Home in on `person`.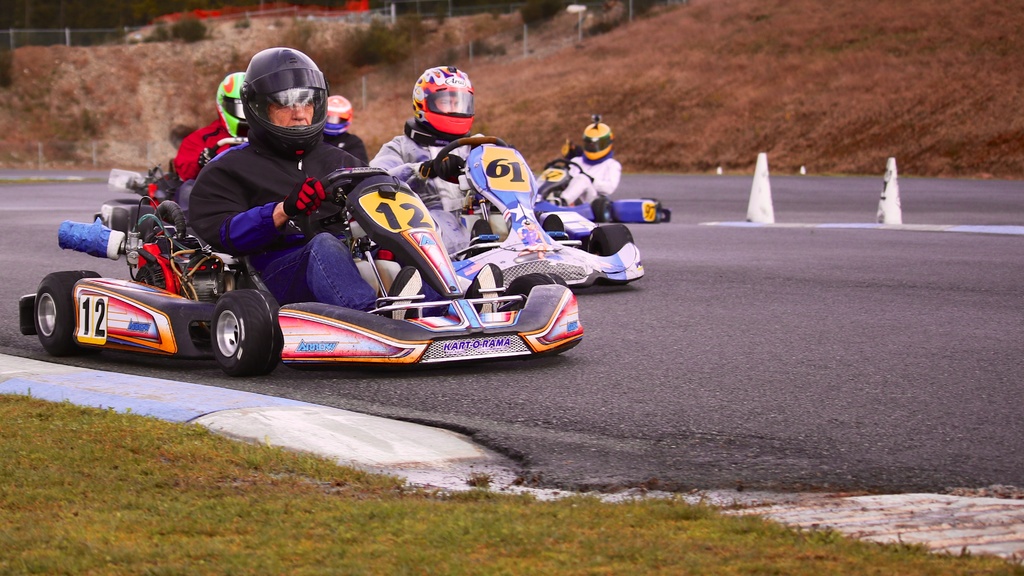
Homed in at x1=309 y1=91 x2=367 y2=170.
